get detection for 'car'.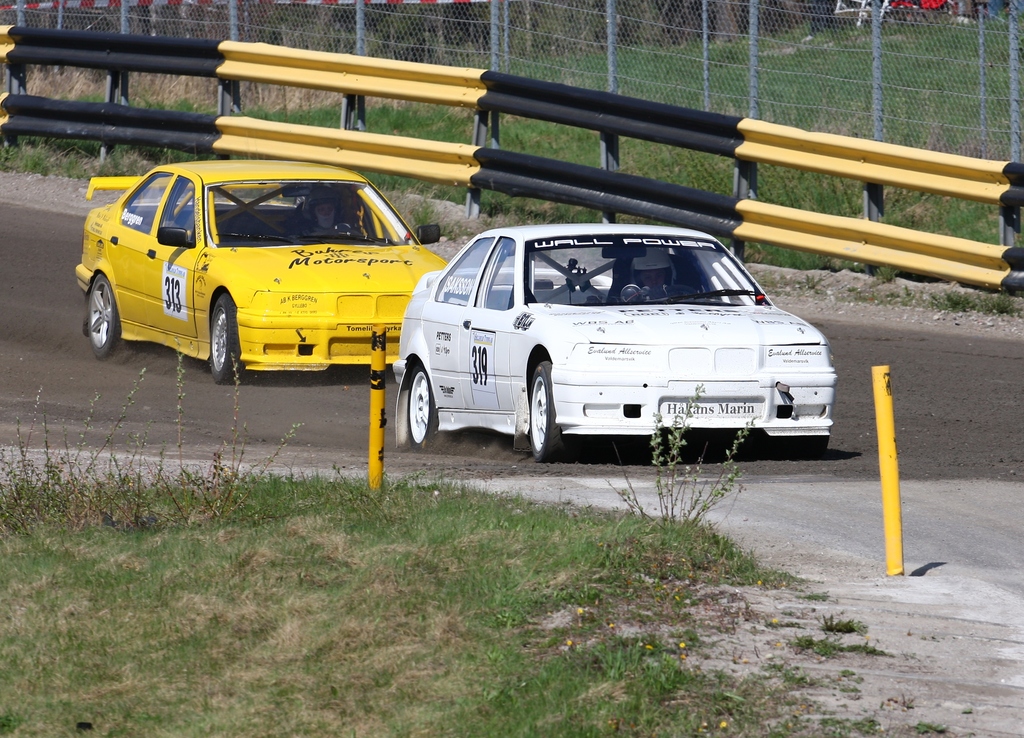
Detection: {"left": 392, "top": 222, "right": 838, "bottom": 461}.
